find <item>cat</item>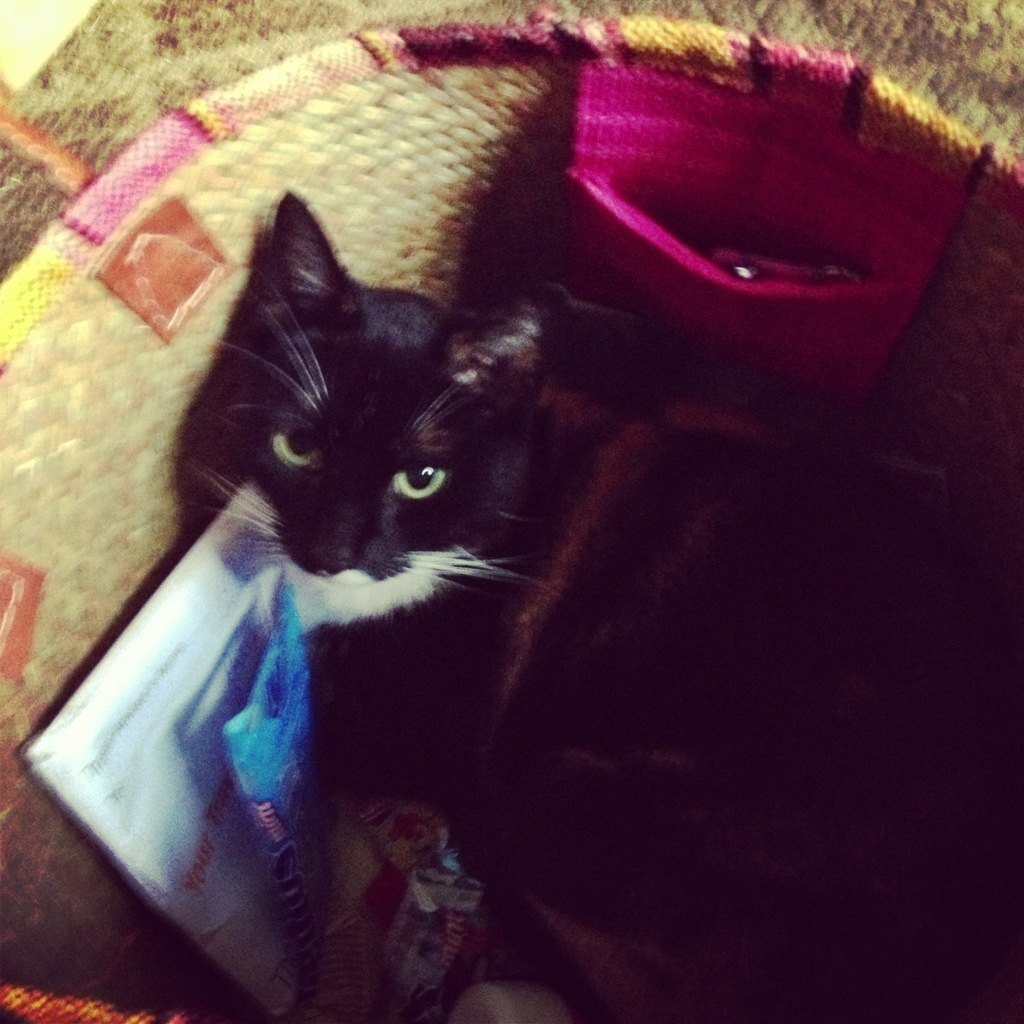
<box>166,184,1023,1023</box>
